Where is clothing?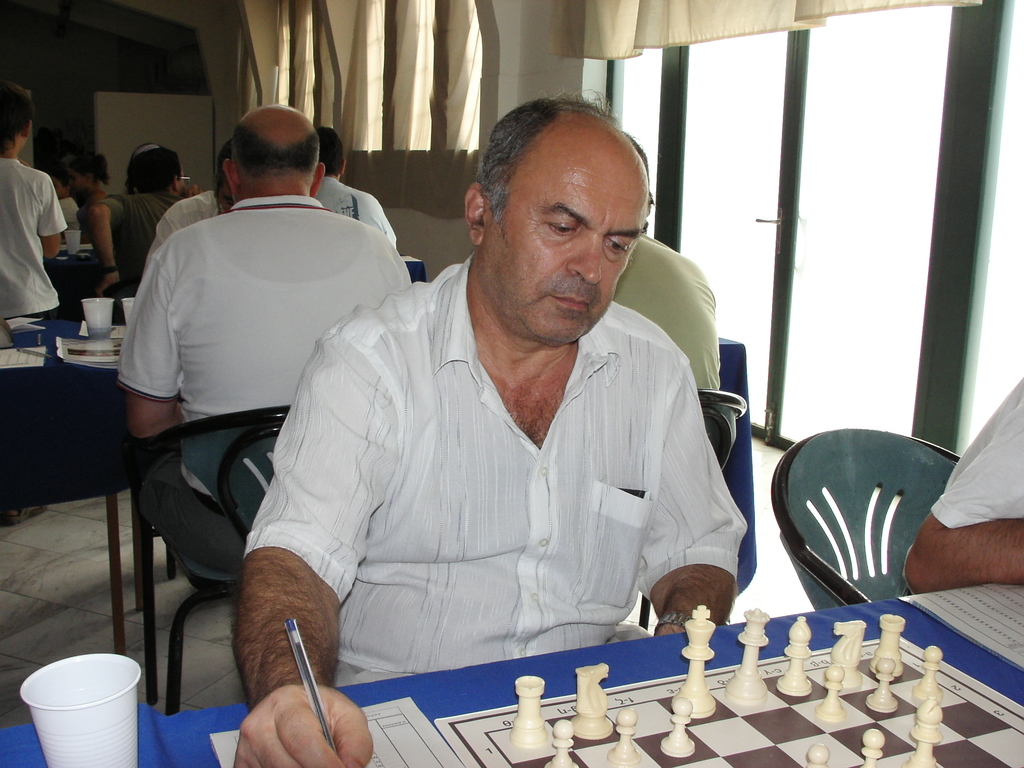
0, 151, 61, 323.
